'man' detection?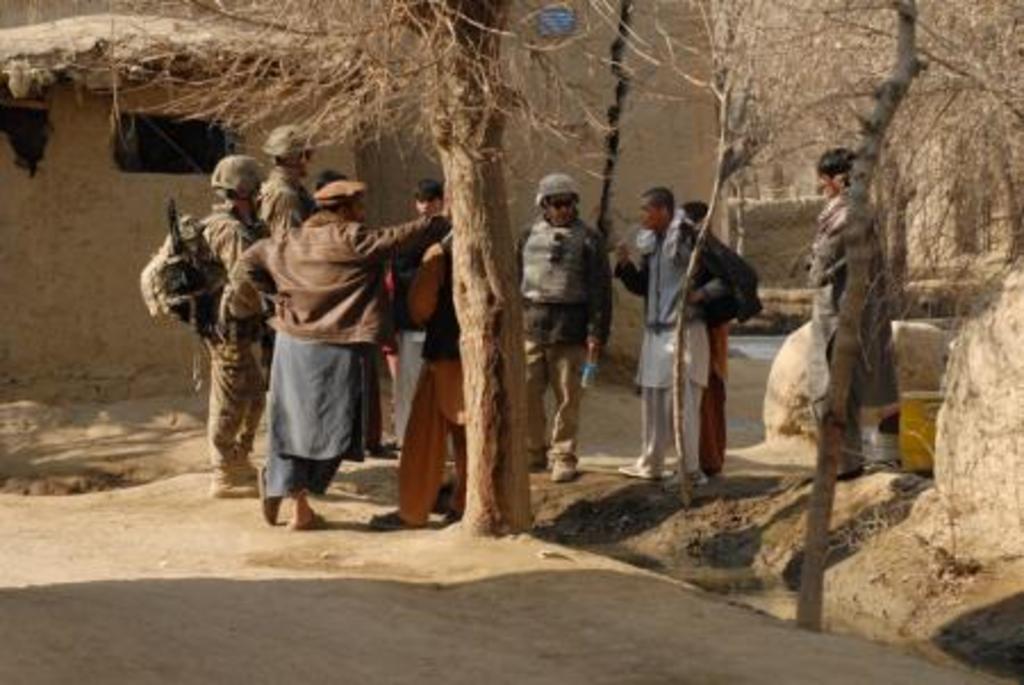
locate(253, 116, 321, 221)
